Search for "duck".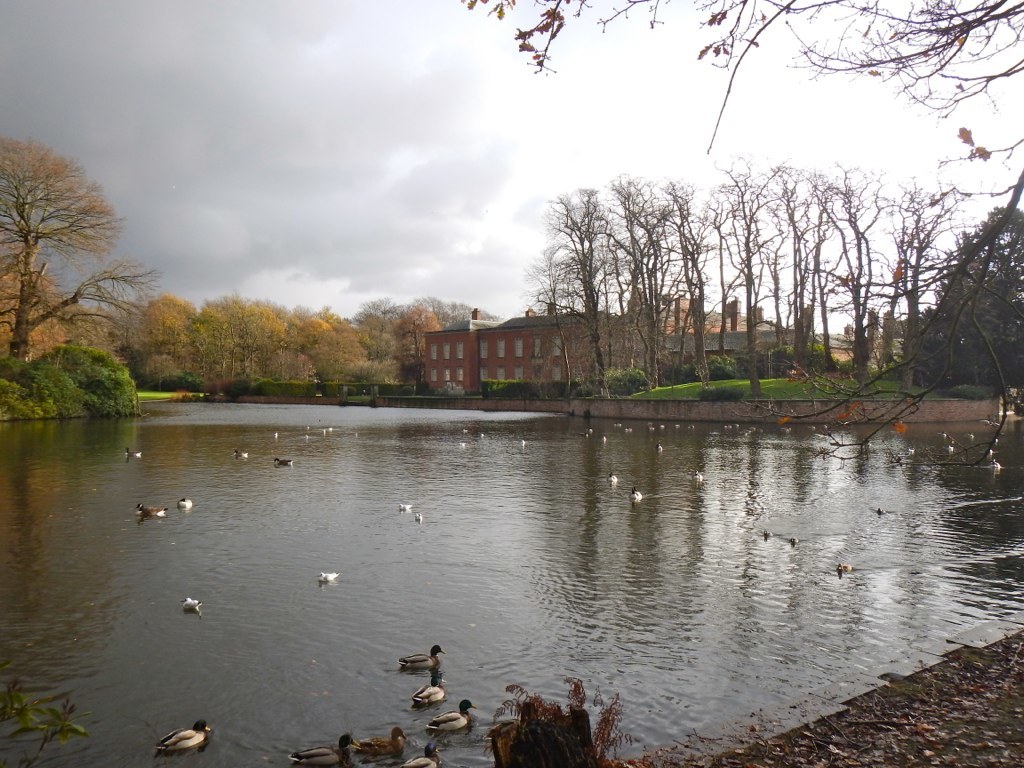
Found at {"x1": 396, "y1": 640, "x2": 447, "y2": 669}.
